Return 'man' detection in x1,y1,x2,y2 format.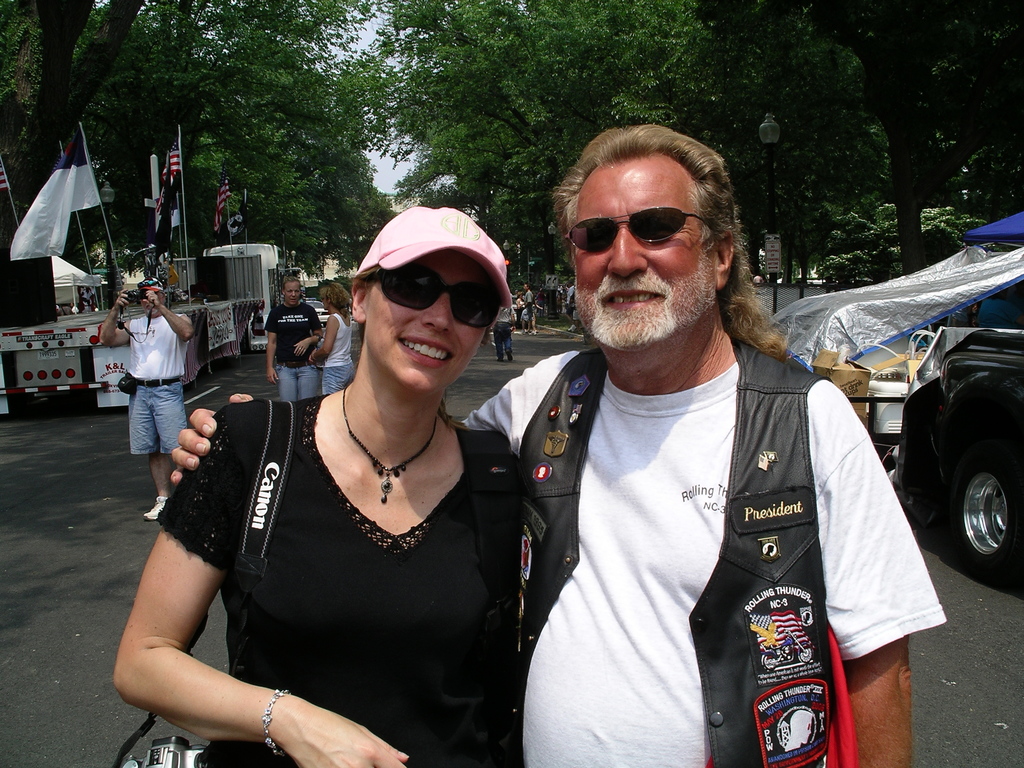
164,113,926,767.
